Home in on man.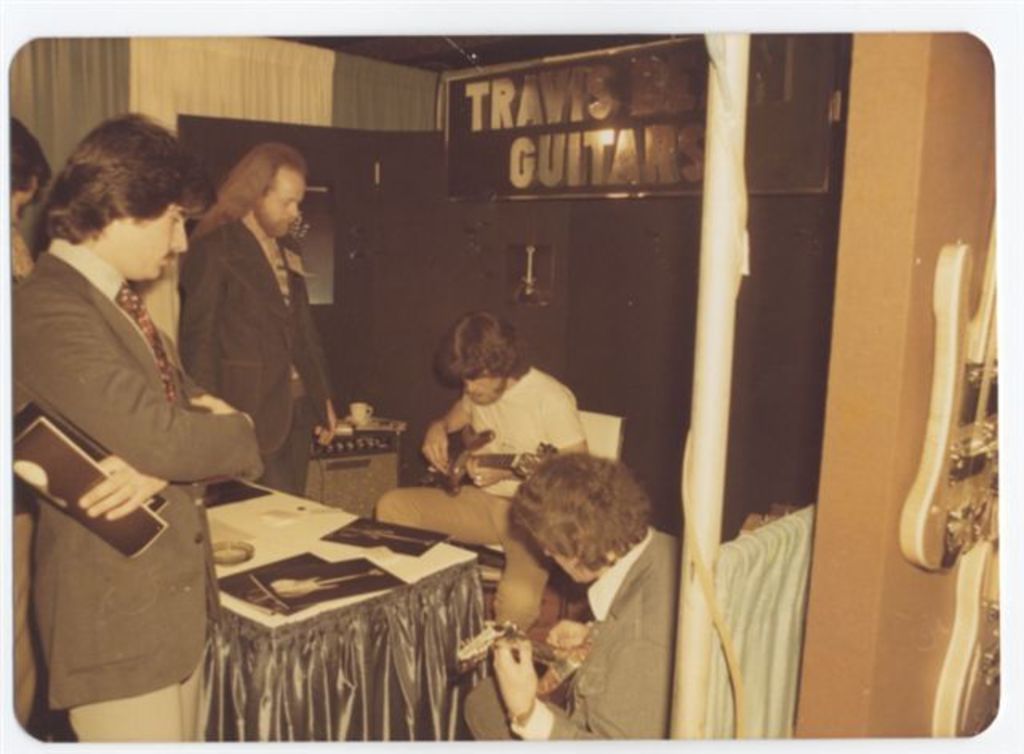
Homed in at bbox=(461, 447, 685, 738).
